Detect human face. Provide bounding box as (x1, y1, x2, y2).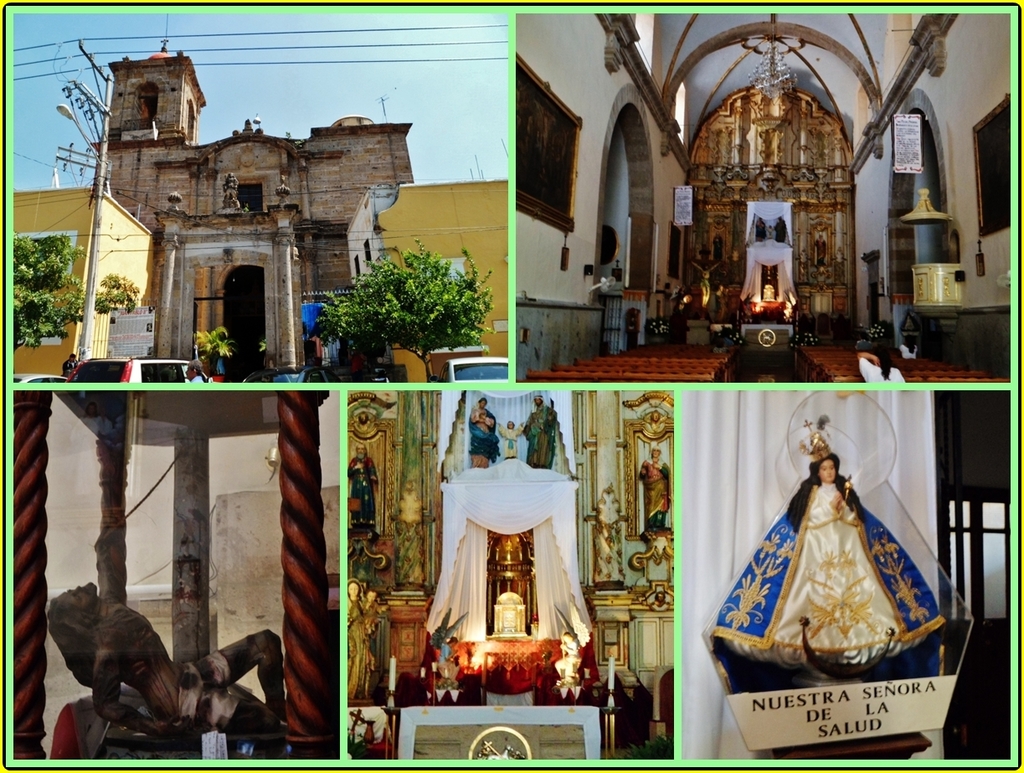
(55, 580, 95, 611).
